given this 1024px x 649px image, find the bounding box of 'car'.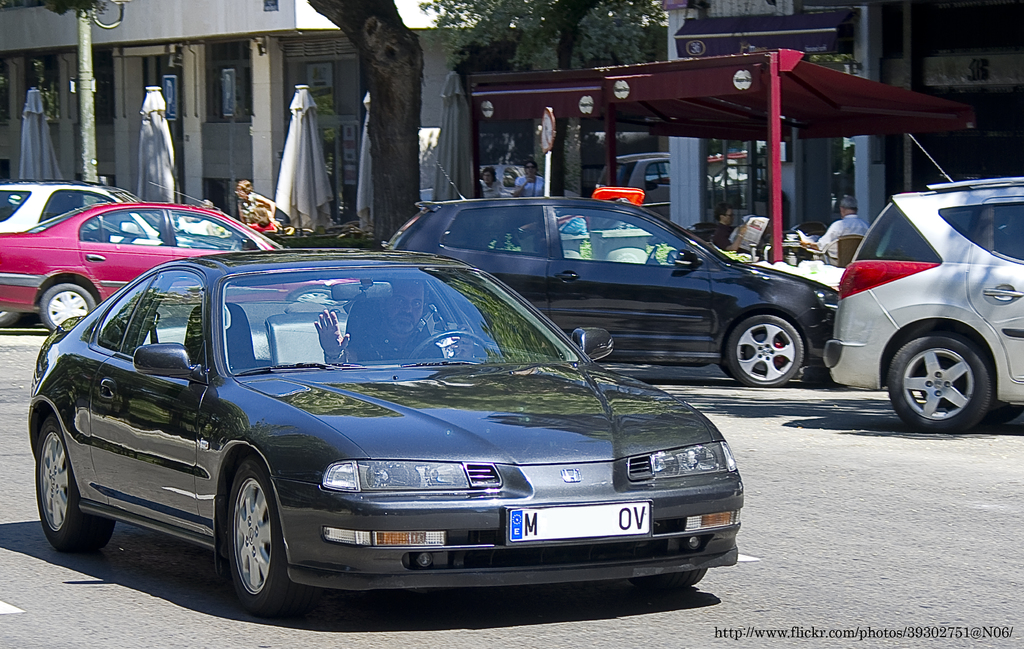
bbox=(0, 177, 296, 326).
